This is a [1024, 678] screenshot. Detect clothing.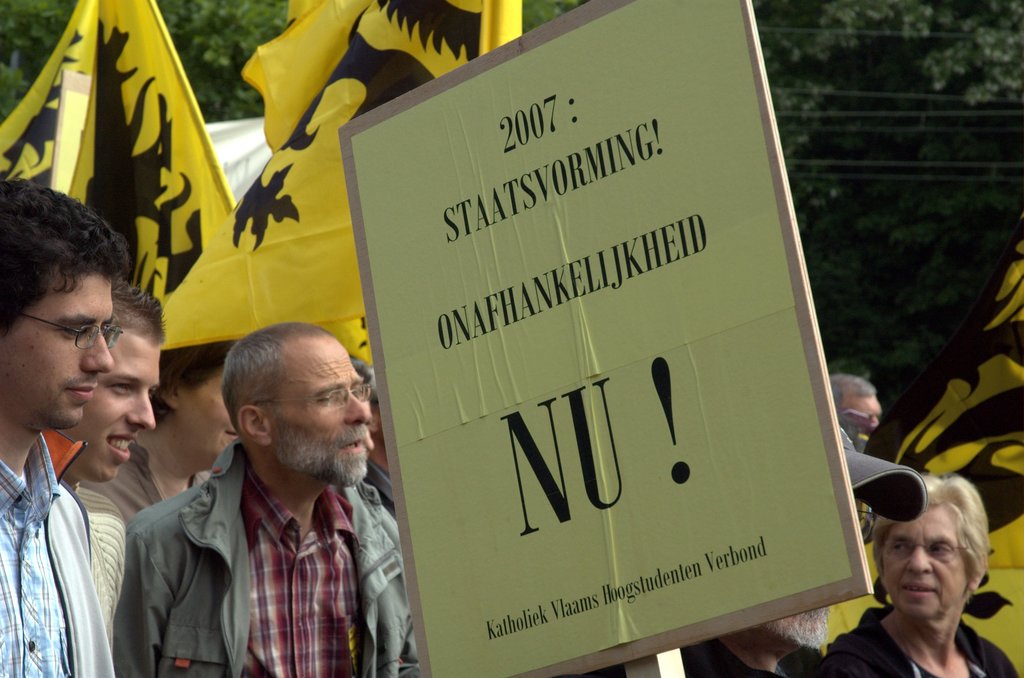
BBox(0, 428, 111, 677).
